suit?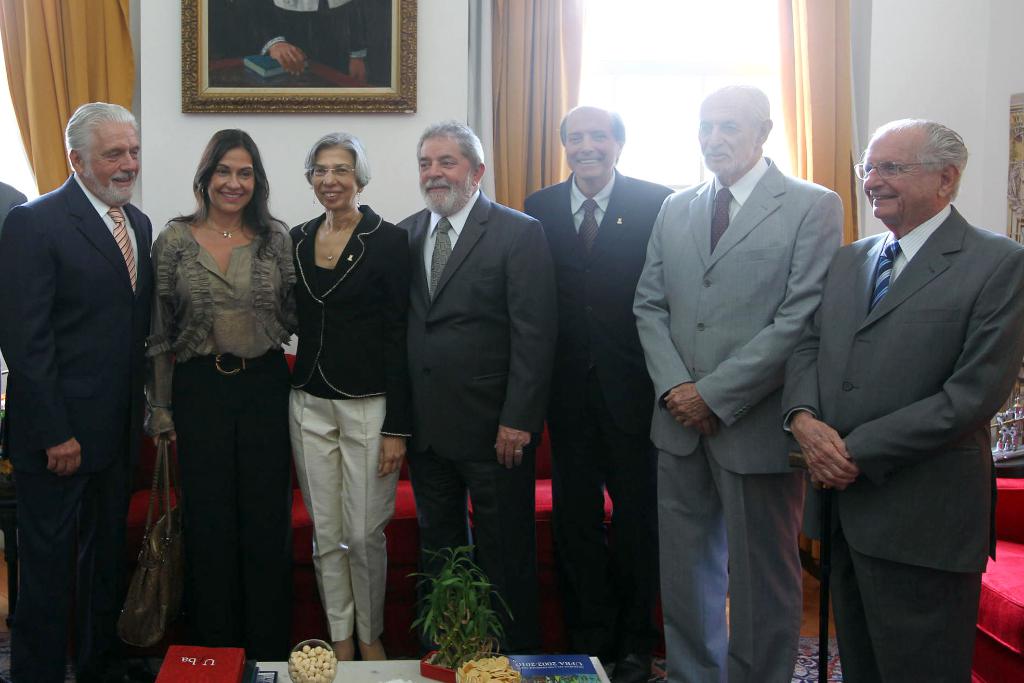
pyautogui.locateOnScreen(524, 166, 687, 639)
